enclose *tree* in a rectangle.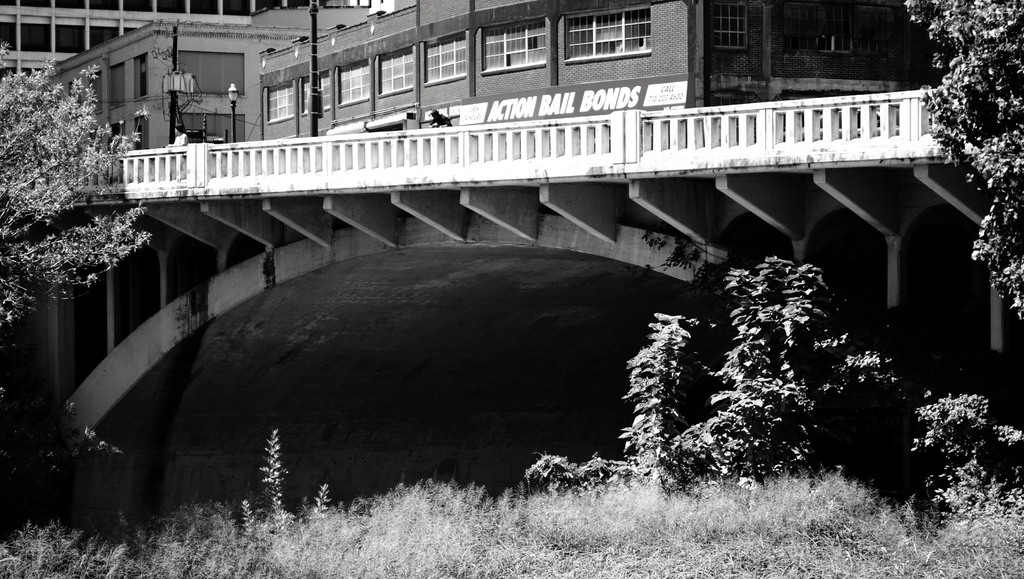
(x1=677, y1=245, x2=909, y2=482).
